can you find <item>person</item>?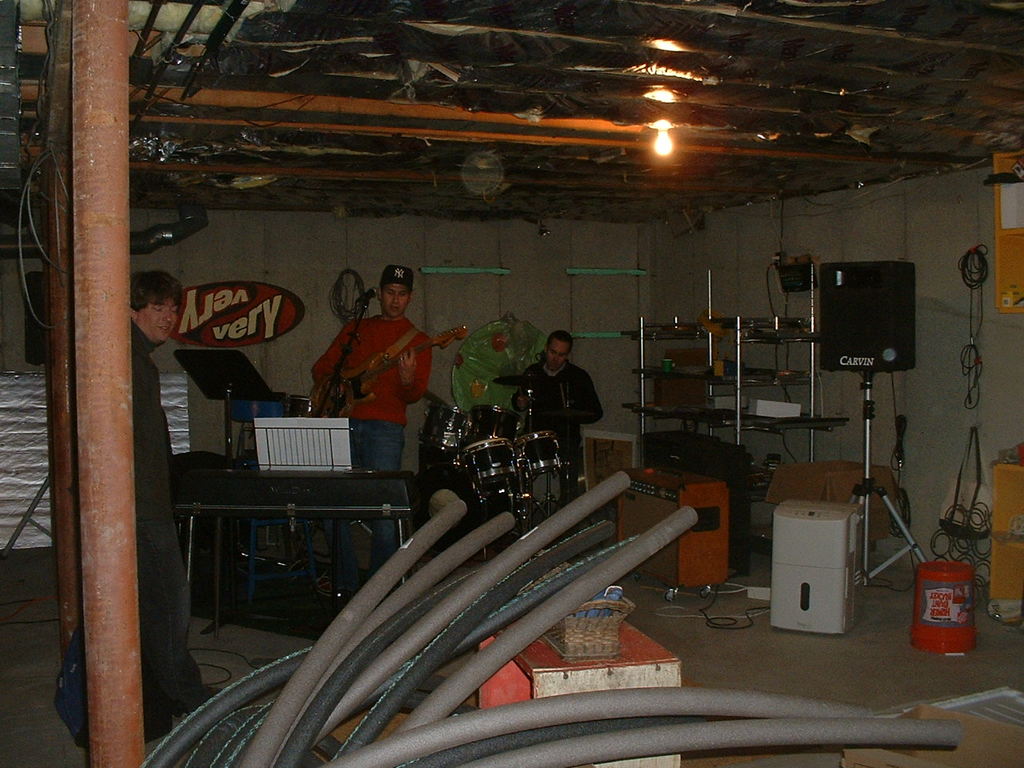
Yes, bounding box: select_region(322, 261, 438, 482).
